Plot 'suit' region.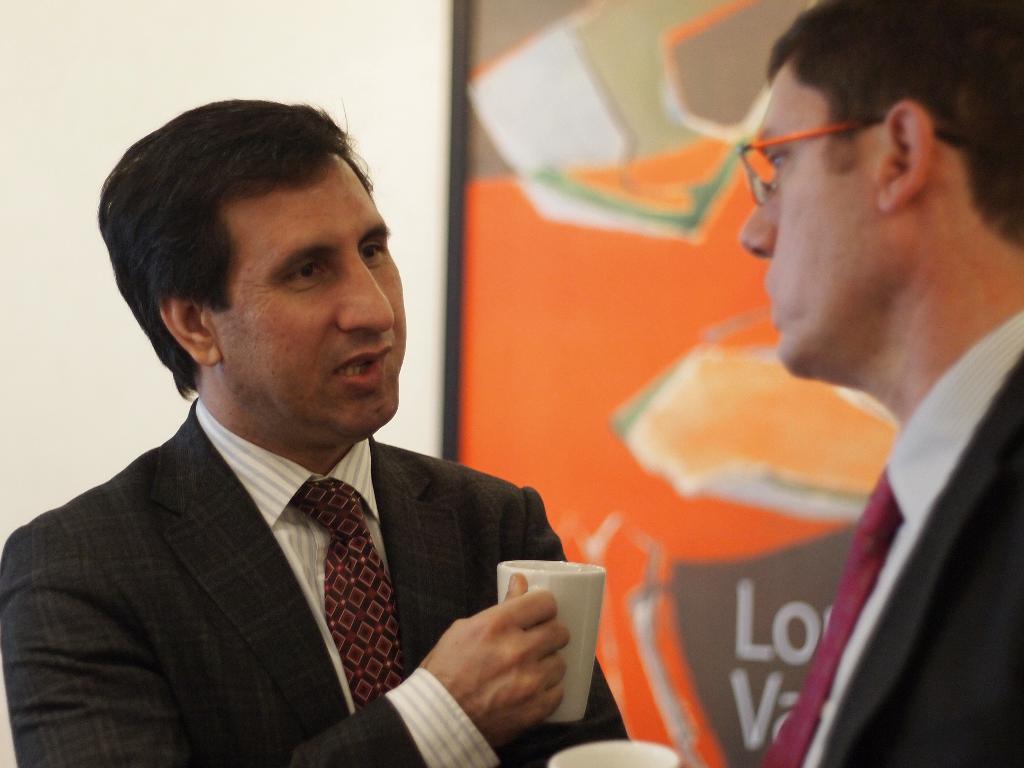
Plotted at [left=744, top=305, right=1023, bottom=767].
